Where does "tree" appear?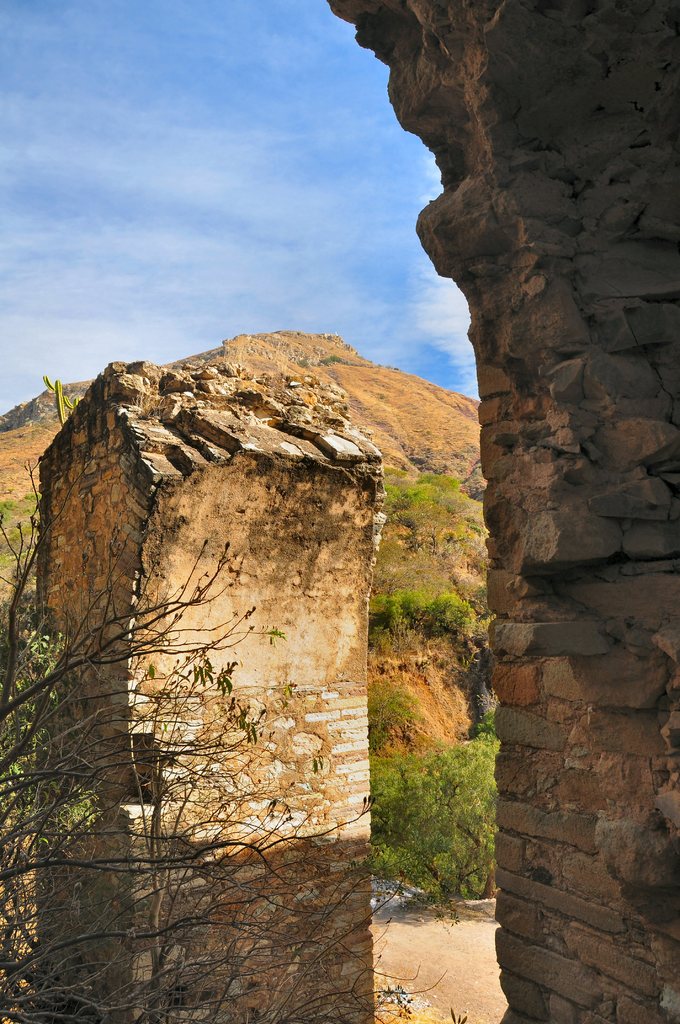
Appears at box(369, 675, 420, 748).
